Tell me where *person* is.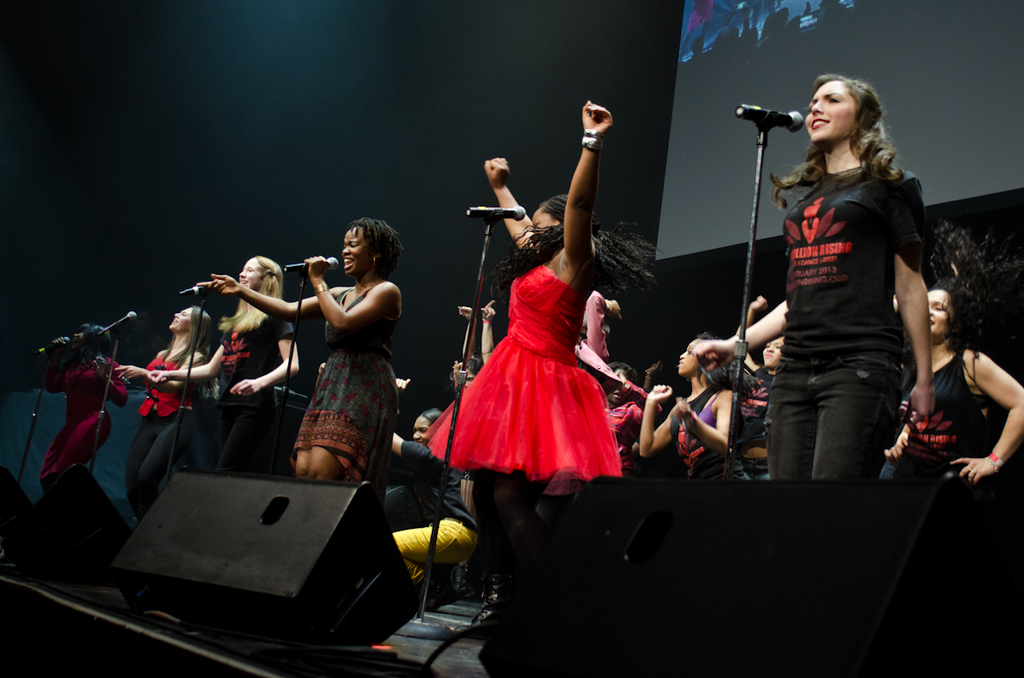
*person* is at crop(114, 306, 213, 515).
